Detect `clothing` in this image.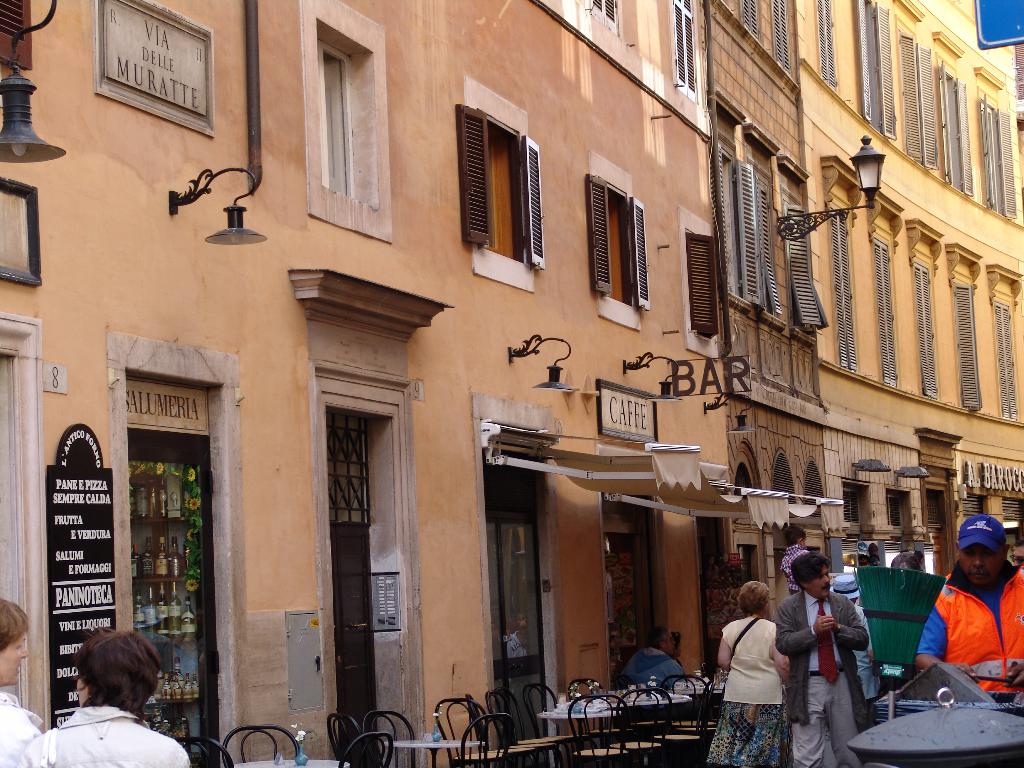
Detection: (x1=854, y1=606, x2=876, y2=704).
